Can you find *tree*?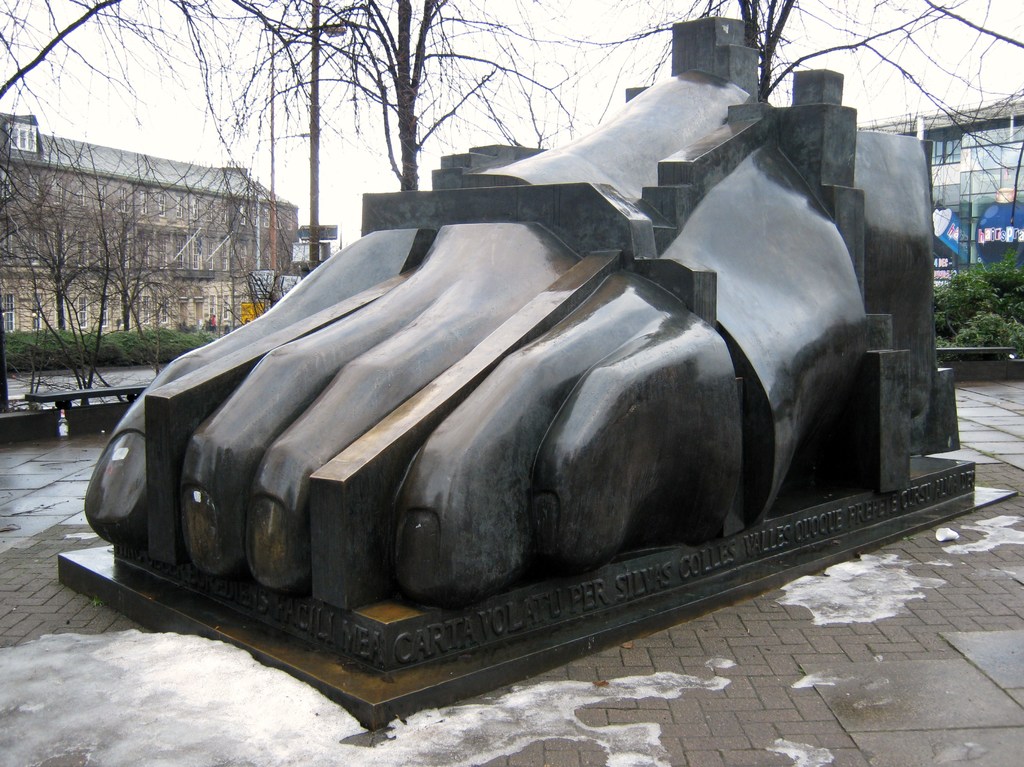
Yes, bounding box: x1=563, y1=0, x2=970, y2=104.
